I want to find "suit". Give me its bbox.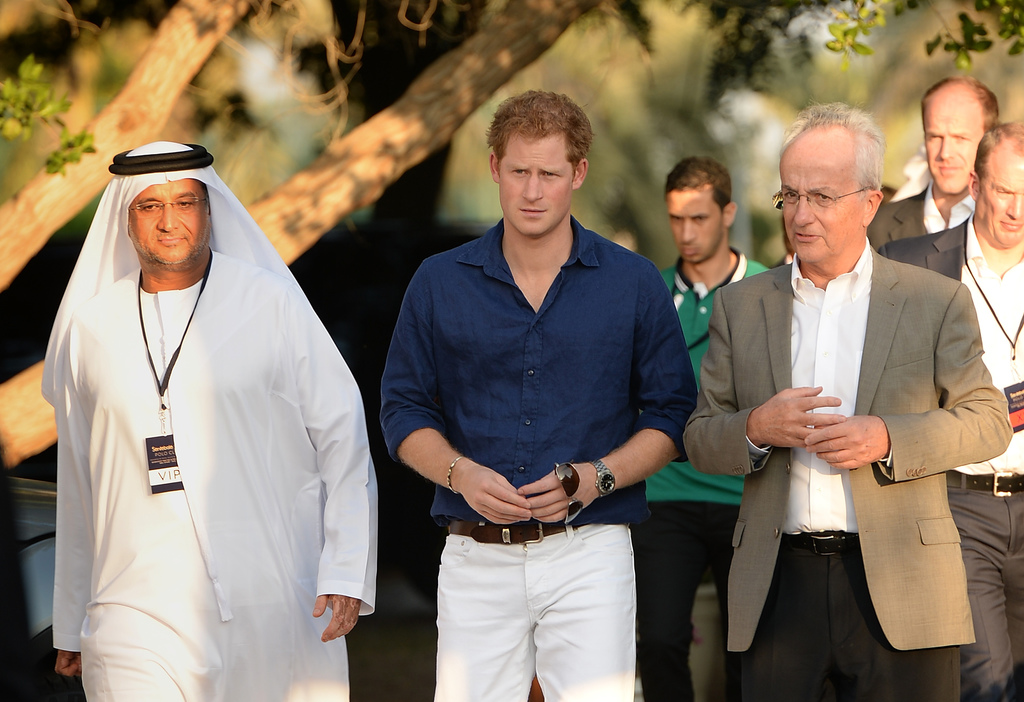
879:213:1023:701.
